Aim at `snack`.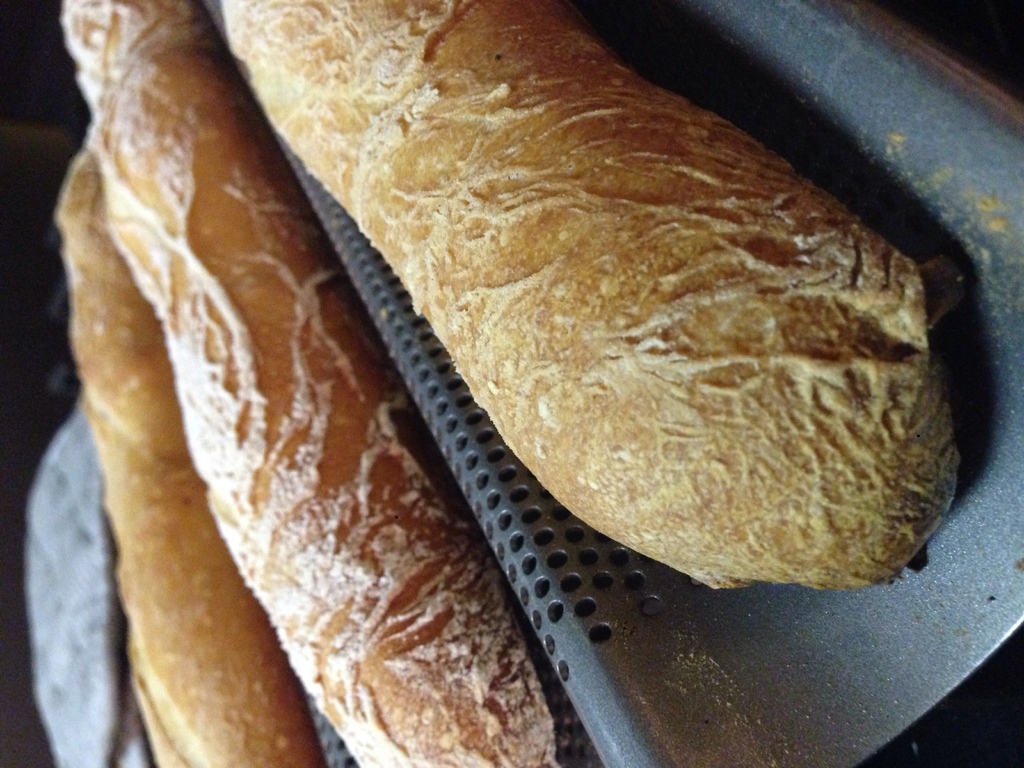
Aimed at box=[215, 0, 961, 589].
